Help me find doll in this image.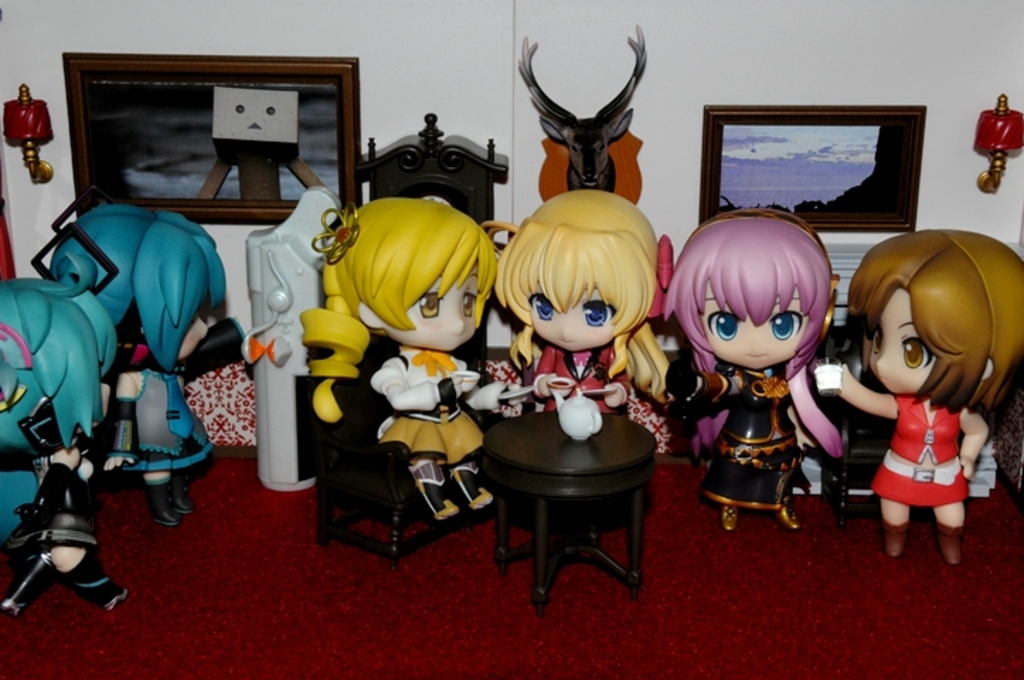
Found it: bbox=[299, 191, 503, 521].
